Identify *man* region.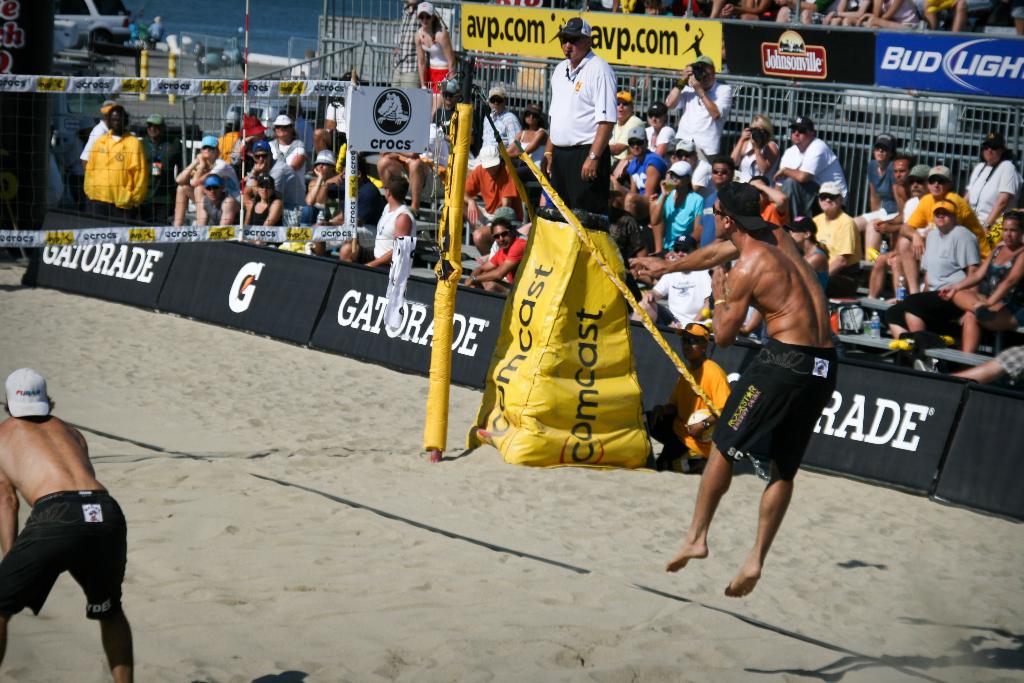
Region: detection(243, 142, 310, 219).
